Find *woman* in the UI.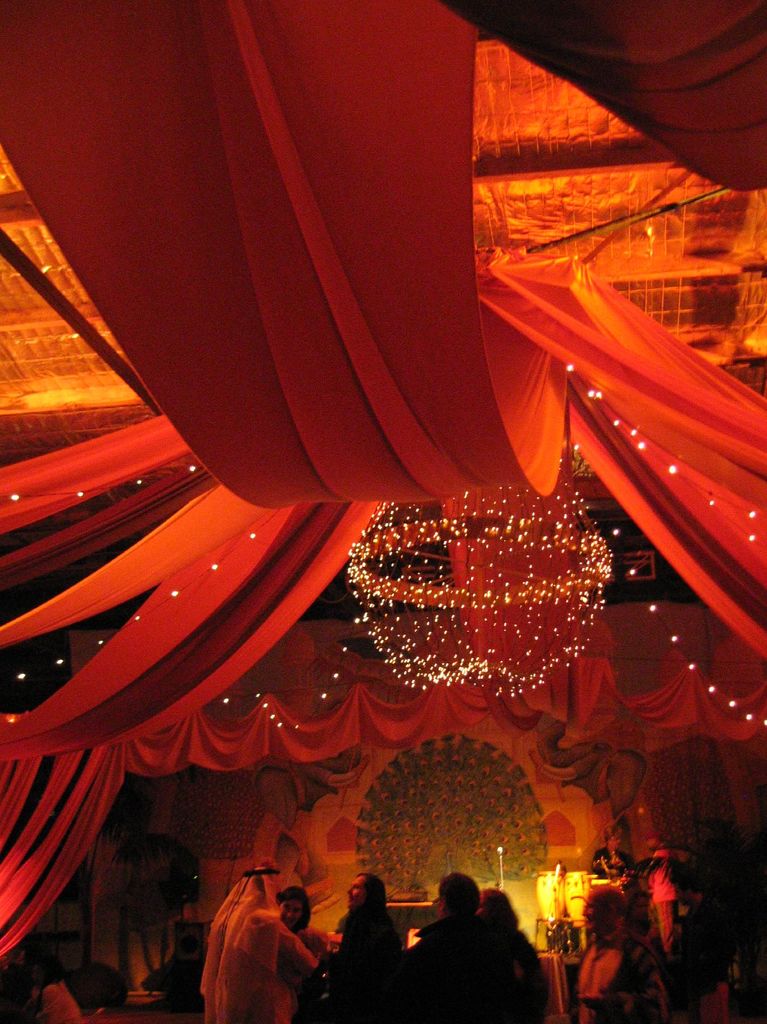
UI element at 574,880,668,1023.
